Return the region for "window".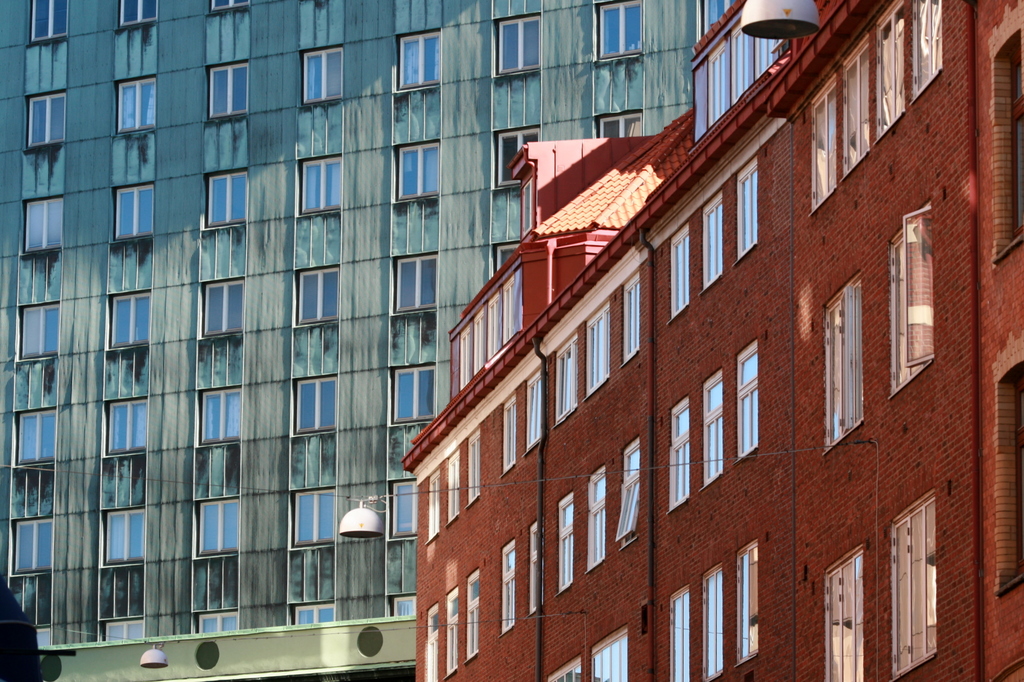
<bbox>821, 544, 865, 681</bbox>.
